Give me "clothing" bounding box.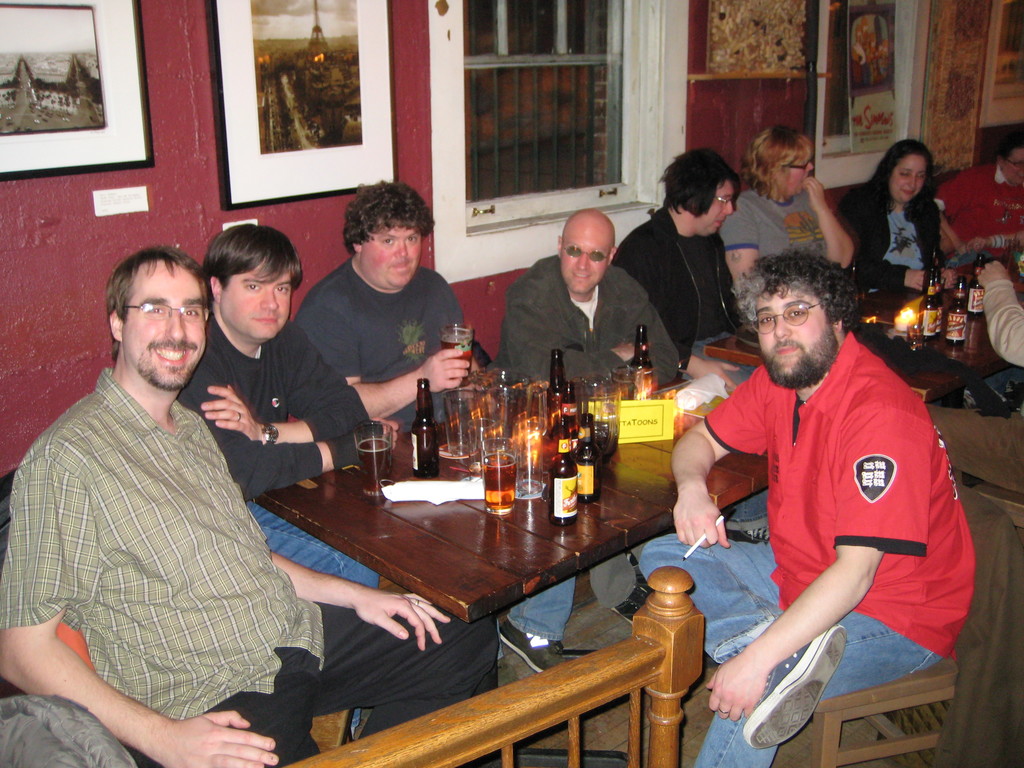
box=[290, 256, 462, 416].
